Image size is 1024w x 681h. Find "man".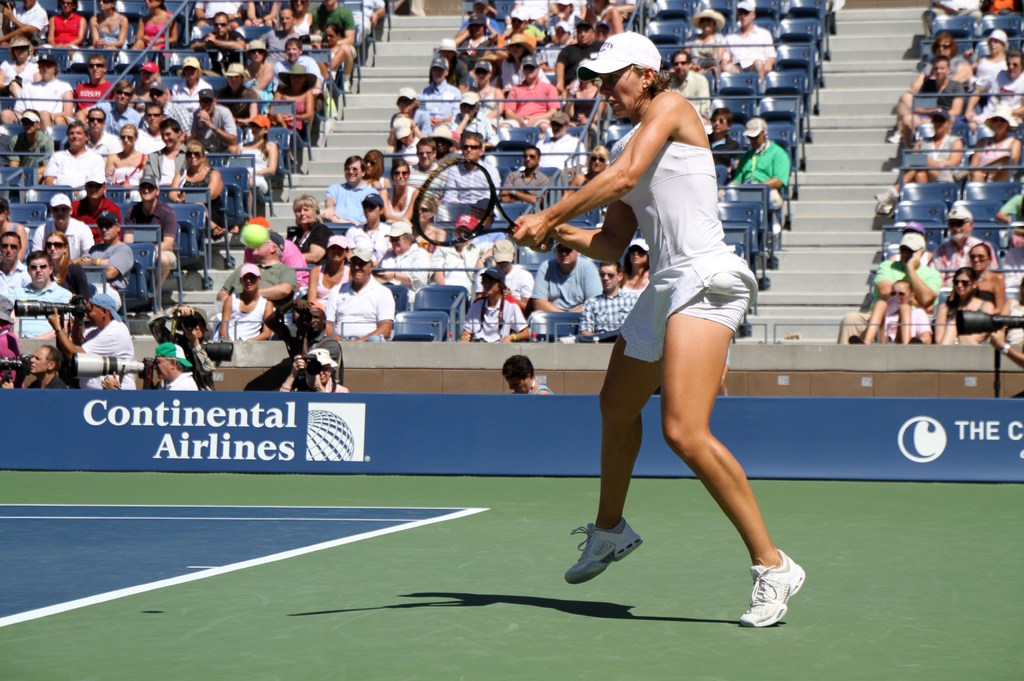
[x1=252, y1=6, x2=307, y2=68].
